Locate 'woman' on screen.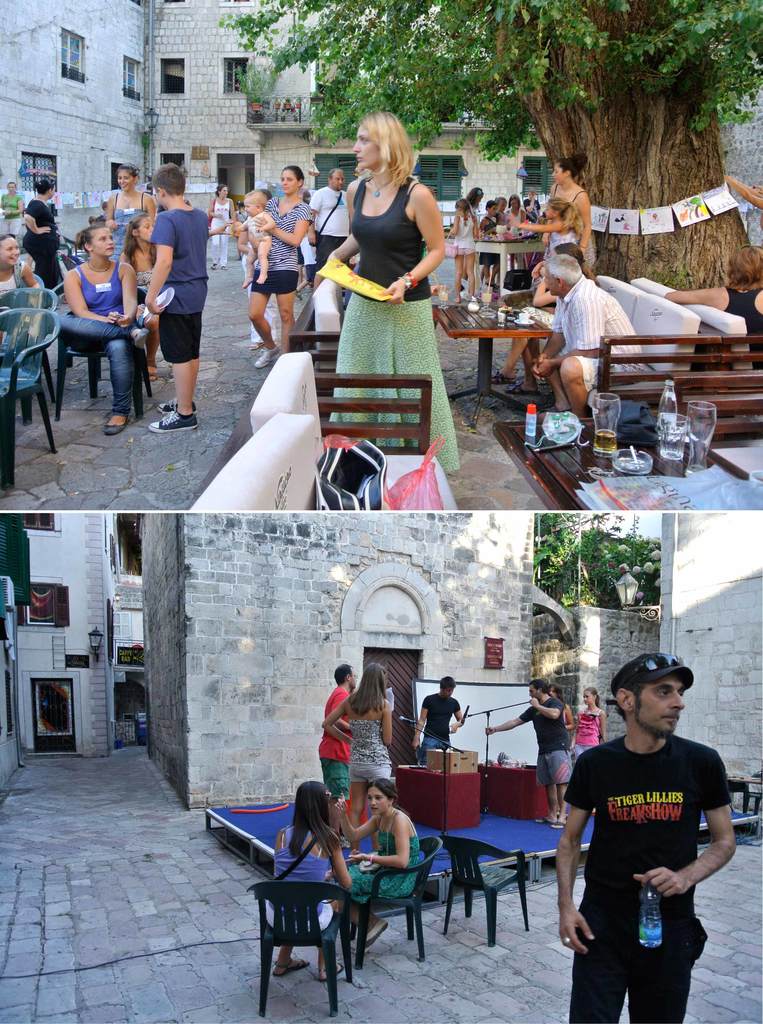
On screen at (655,239,762,376).
